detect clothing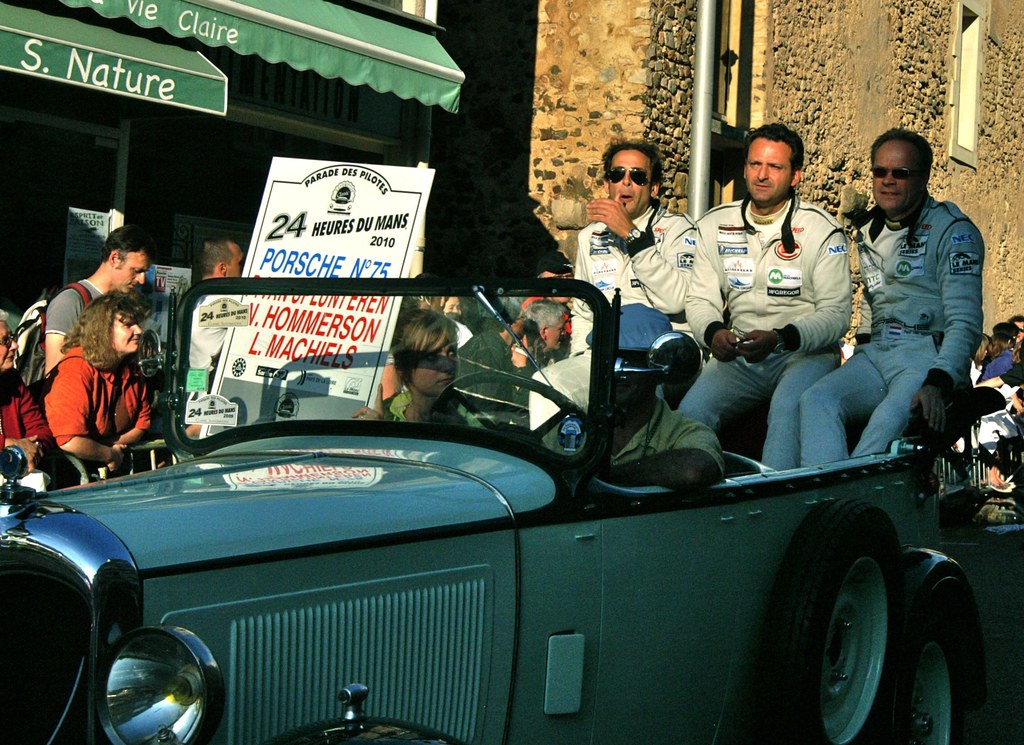
{"x1": 979, "y1": 349, "x2": 1020, "y2": 375}
